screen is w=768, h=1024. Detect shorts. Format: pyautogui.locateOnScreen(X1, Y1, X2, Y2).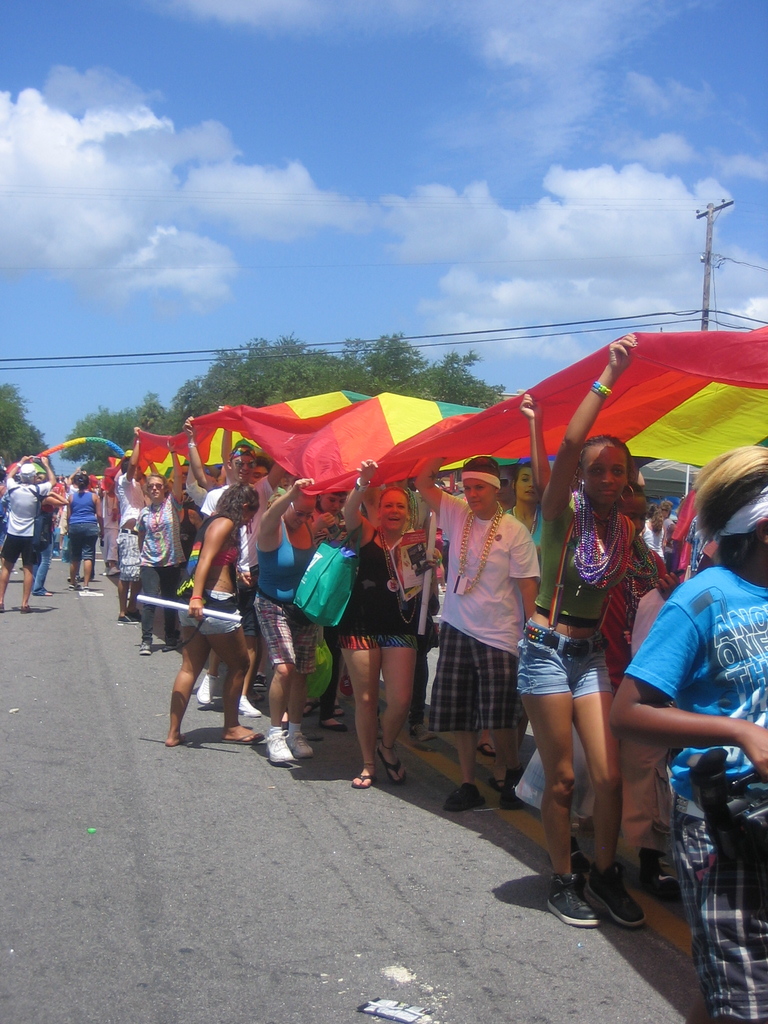
pyautogui.locateOnScreen(0, 531, 40, 571).
